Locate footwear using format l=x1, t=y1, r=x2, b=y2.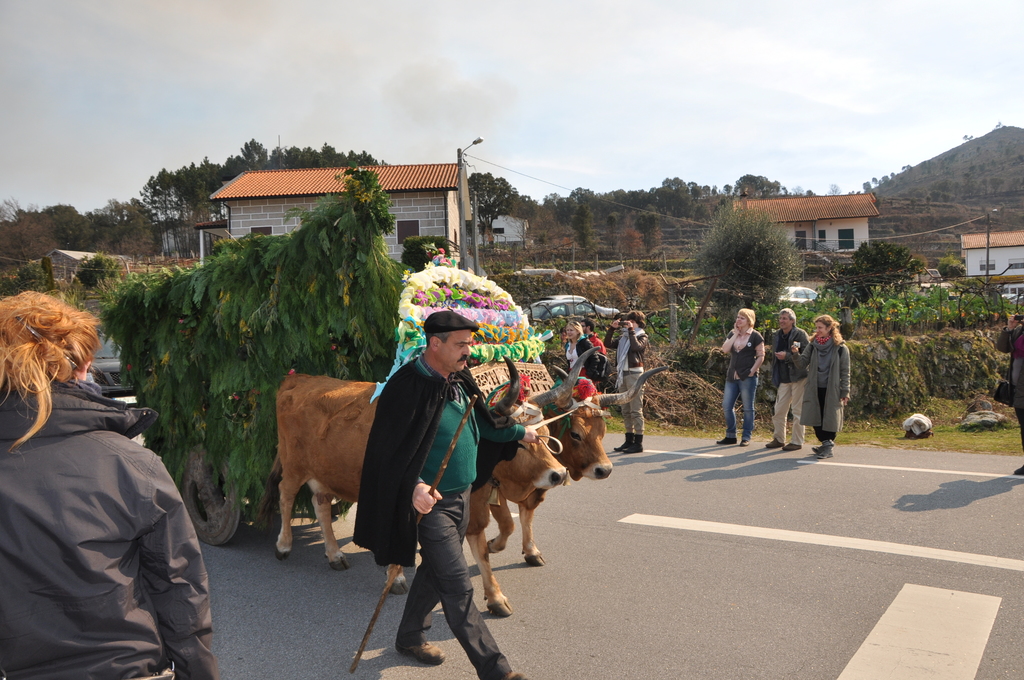
l=740, t=434, r=750, b=447.
